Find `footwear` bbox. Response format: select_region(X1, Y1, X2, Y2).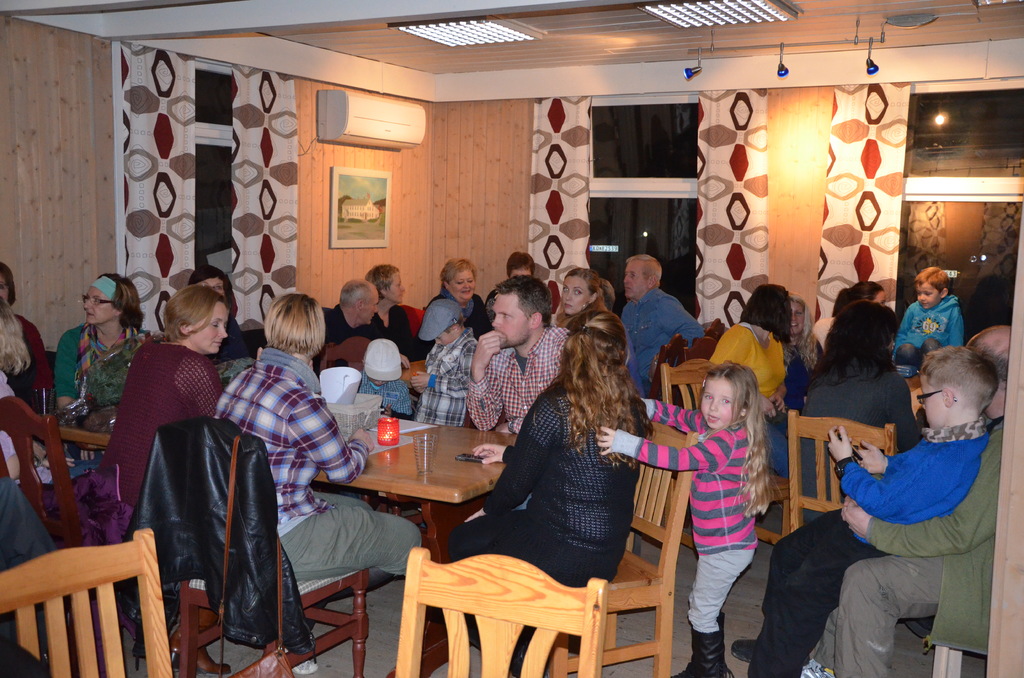
select_region(669, 612, 734, 677).
